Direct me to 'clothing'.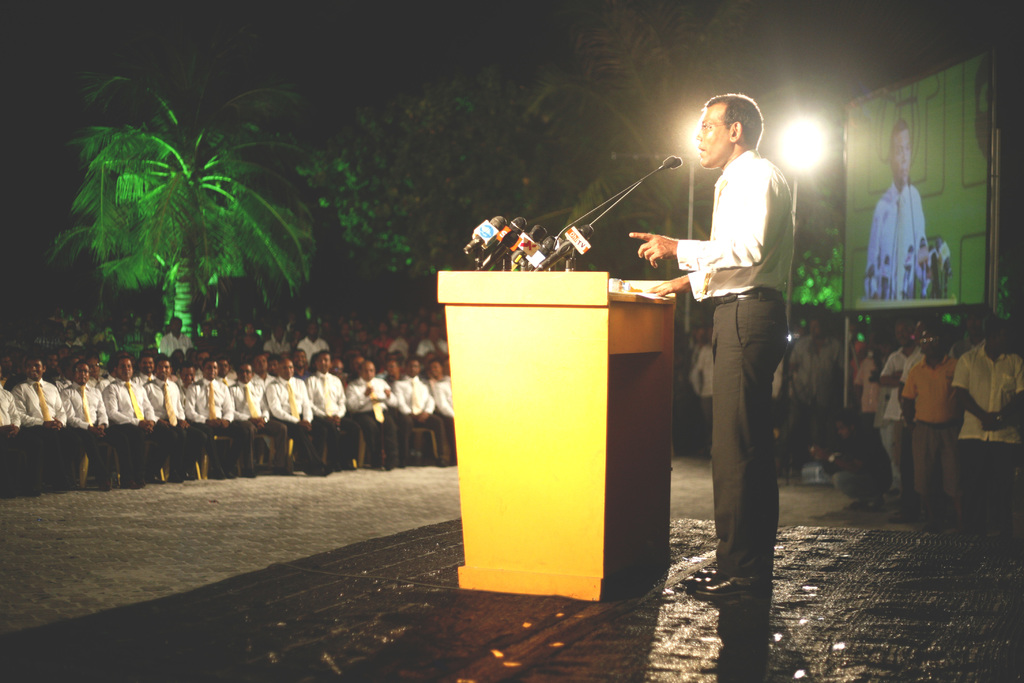
Direction: box=[899, 352, 961, 516].
